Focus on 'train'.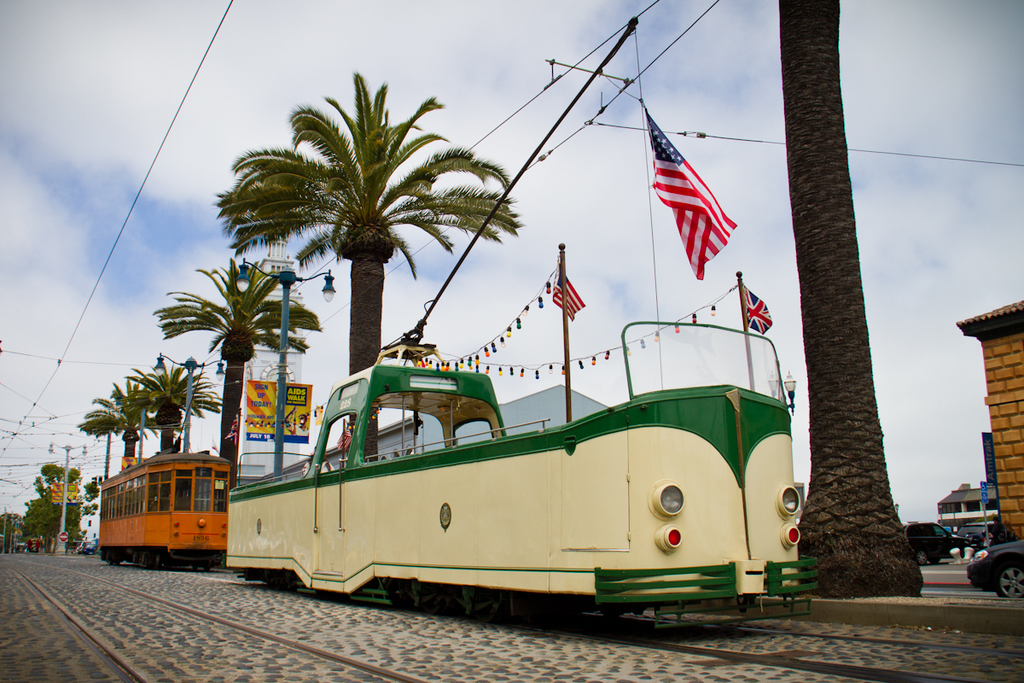
Focused at select_region(192, 309, 806, 618).
